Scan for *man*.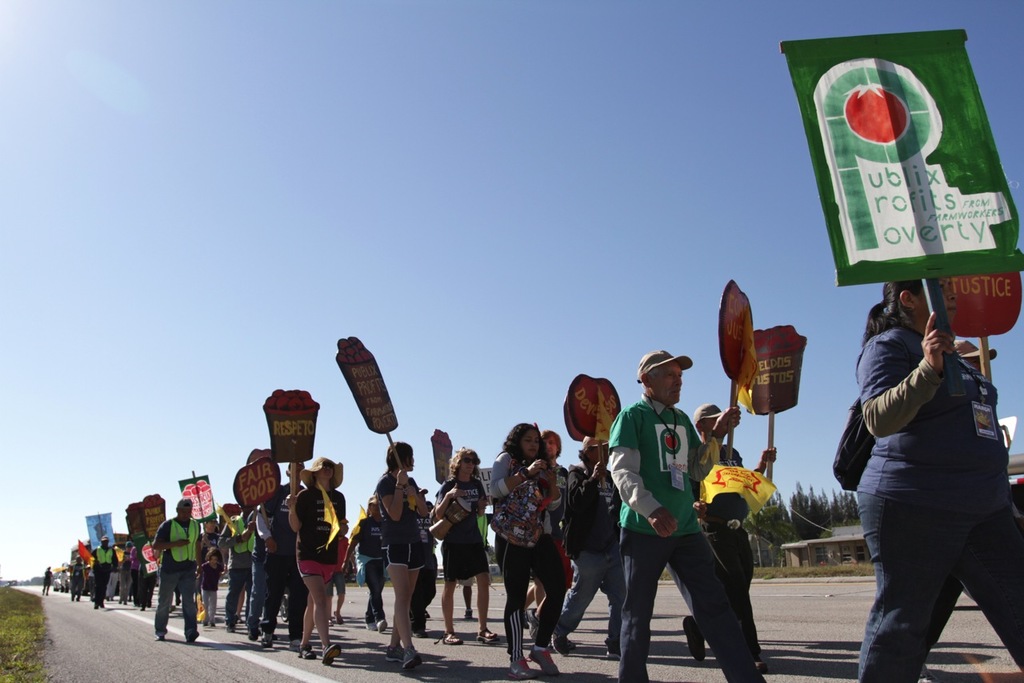
Scan result: x1=219 y1=509 x2=258 y2=632.
